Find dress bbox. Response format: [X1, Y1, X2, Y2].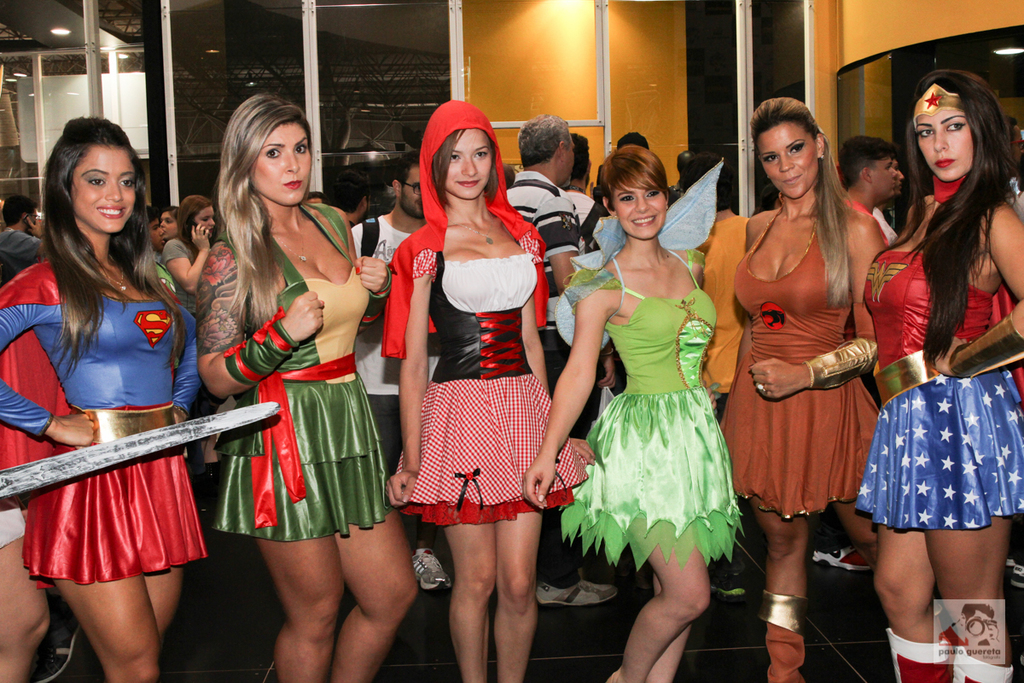
[393, 253, 604, 528].
